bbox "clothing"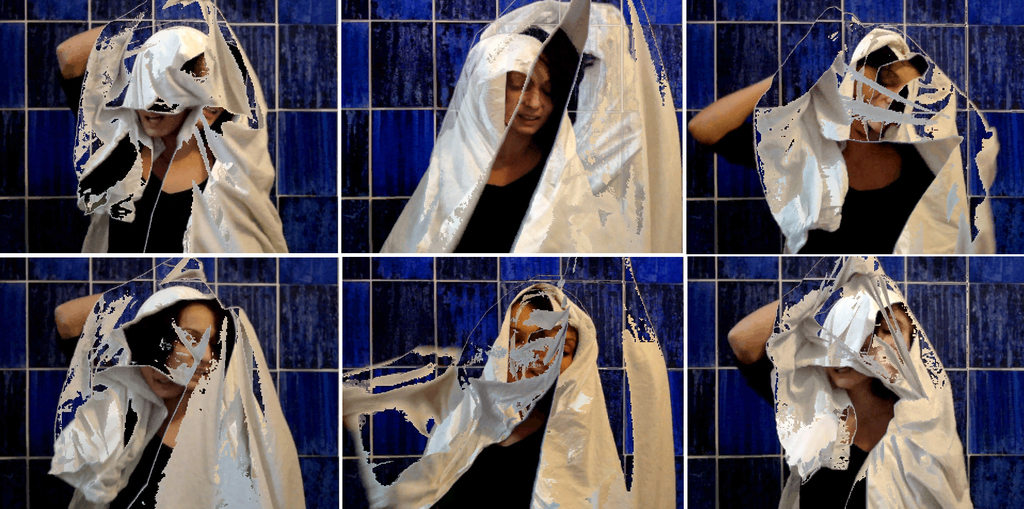
region(713, 119, 936, 252)
